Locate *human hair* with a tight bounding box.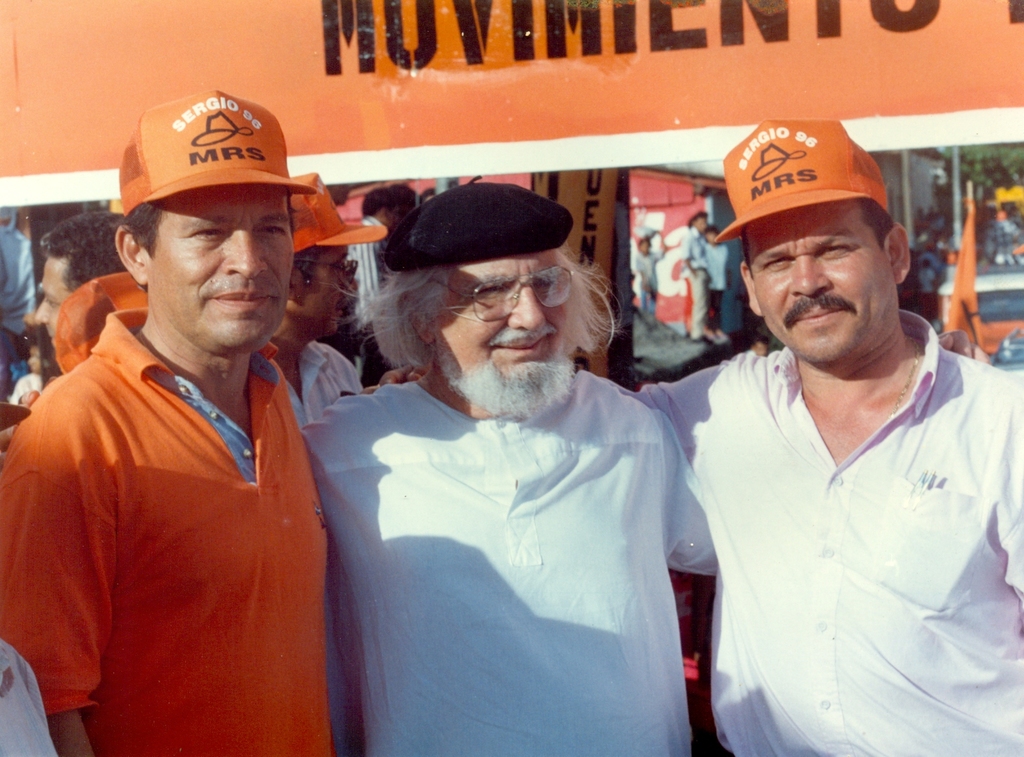
bbox=(746, 202, 898, 286).
